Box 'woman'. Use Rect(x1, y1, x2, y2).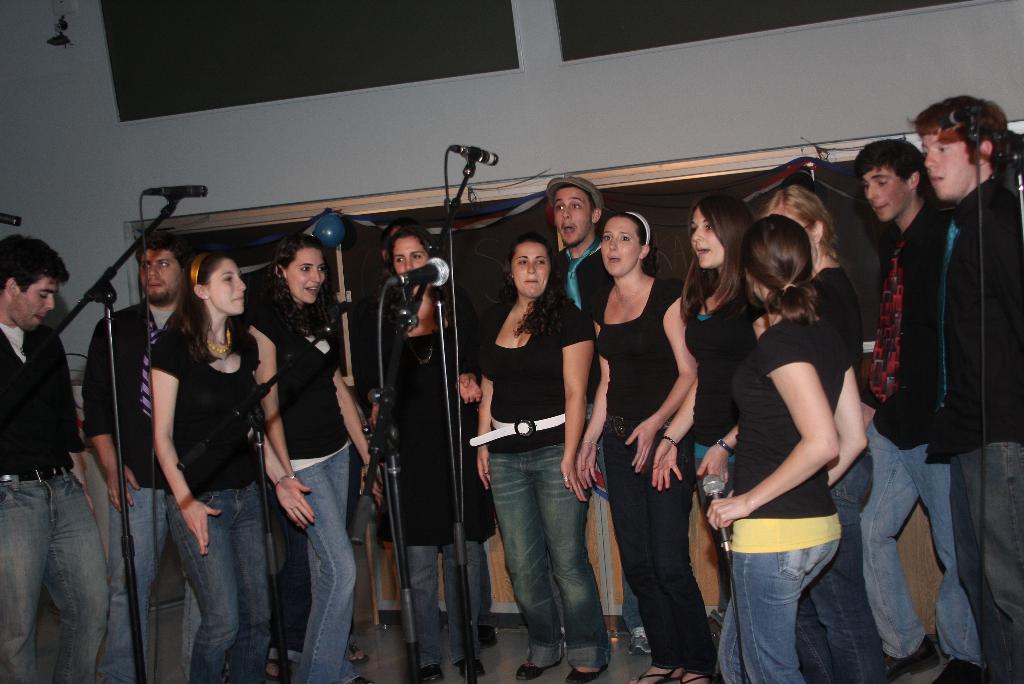
Rect(577, 217, 691, 683).
